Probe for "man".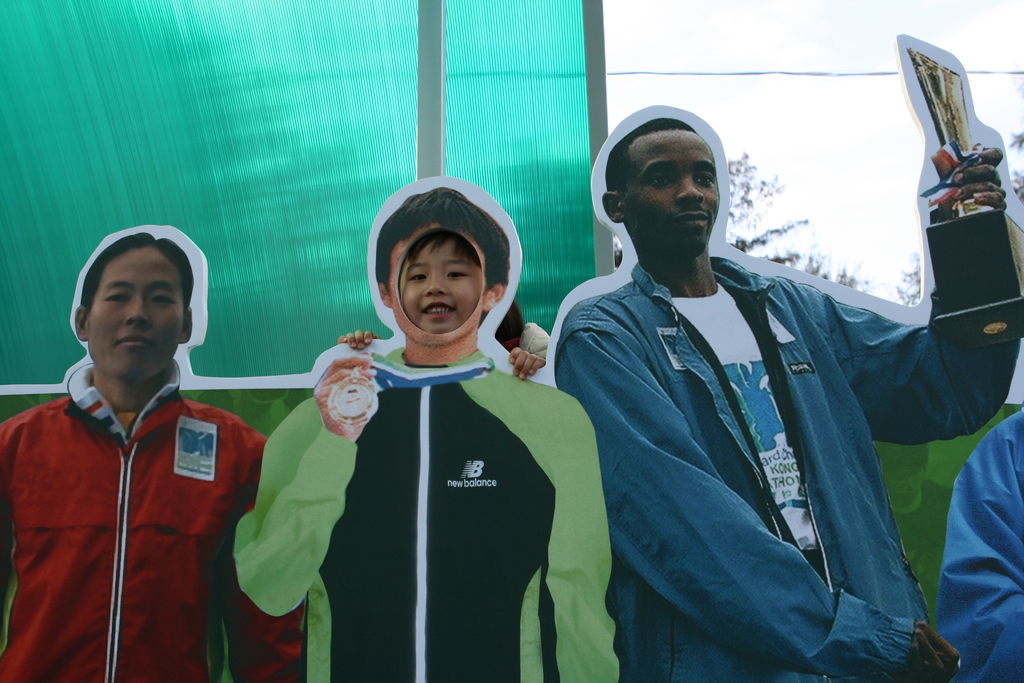
Probe result: <box>548,105,1005,682</box>.
